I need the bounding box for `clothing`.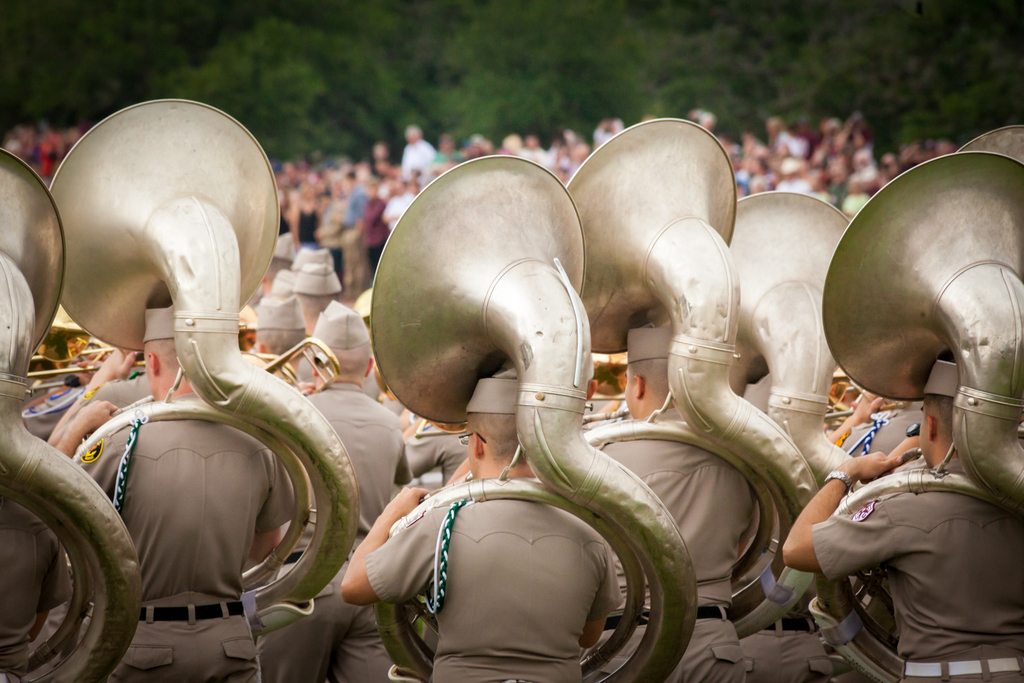
Here it is: (410,419,470,479).
